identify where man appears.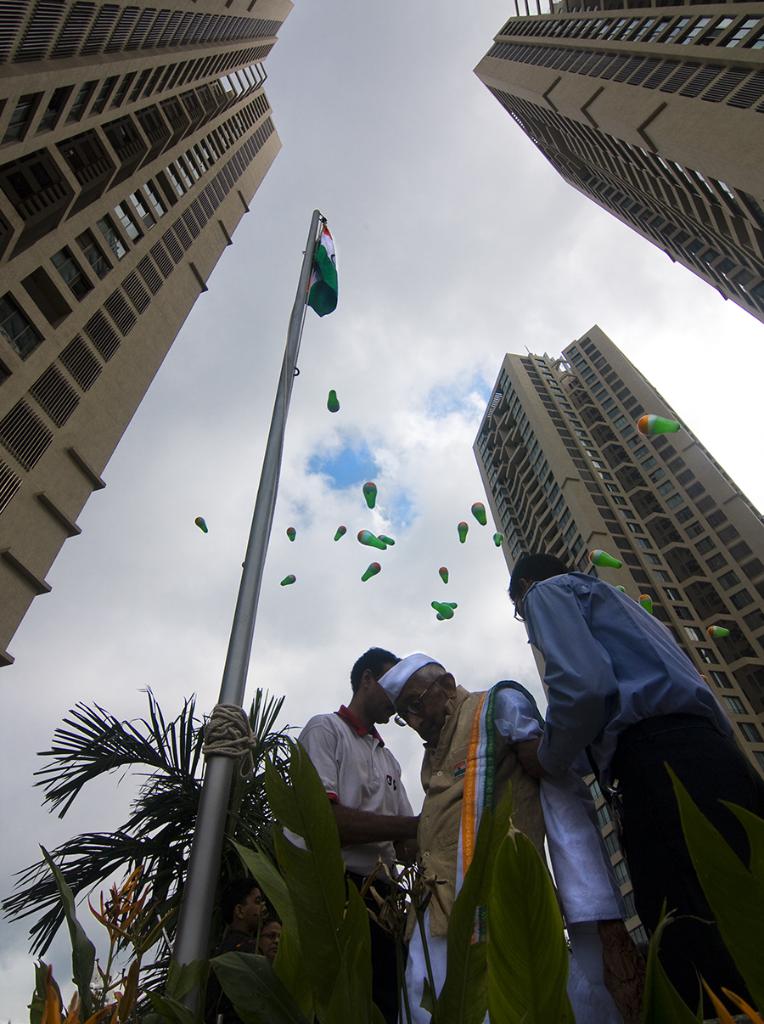
Appears at <region>216, 875, 269, 954</region>.
